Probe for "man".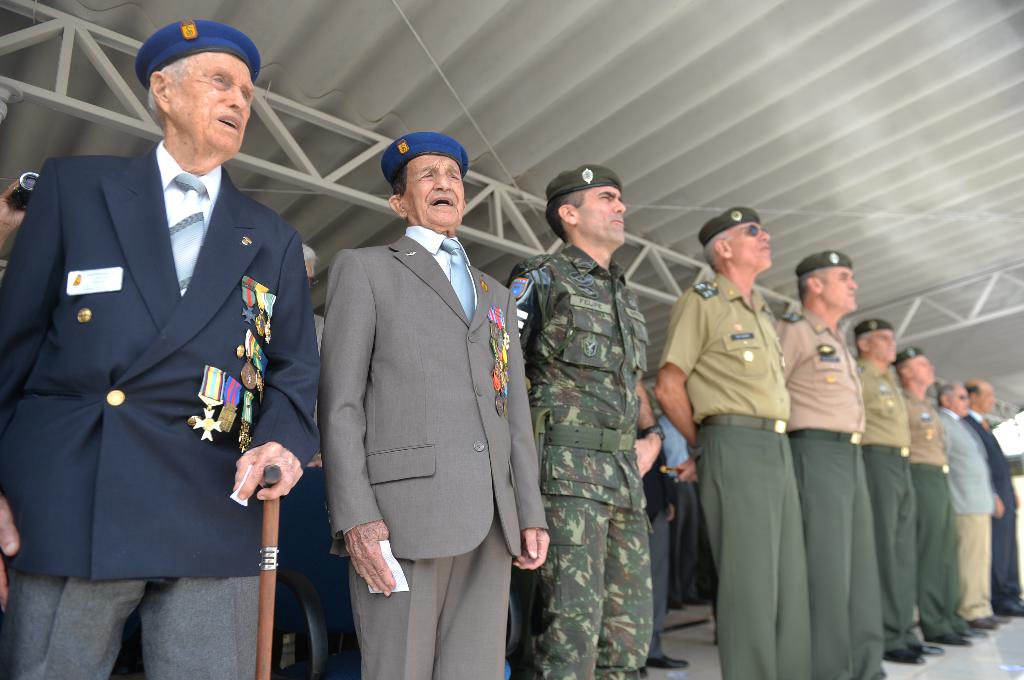
Probe result: box=[653, 205, 813, 679].
